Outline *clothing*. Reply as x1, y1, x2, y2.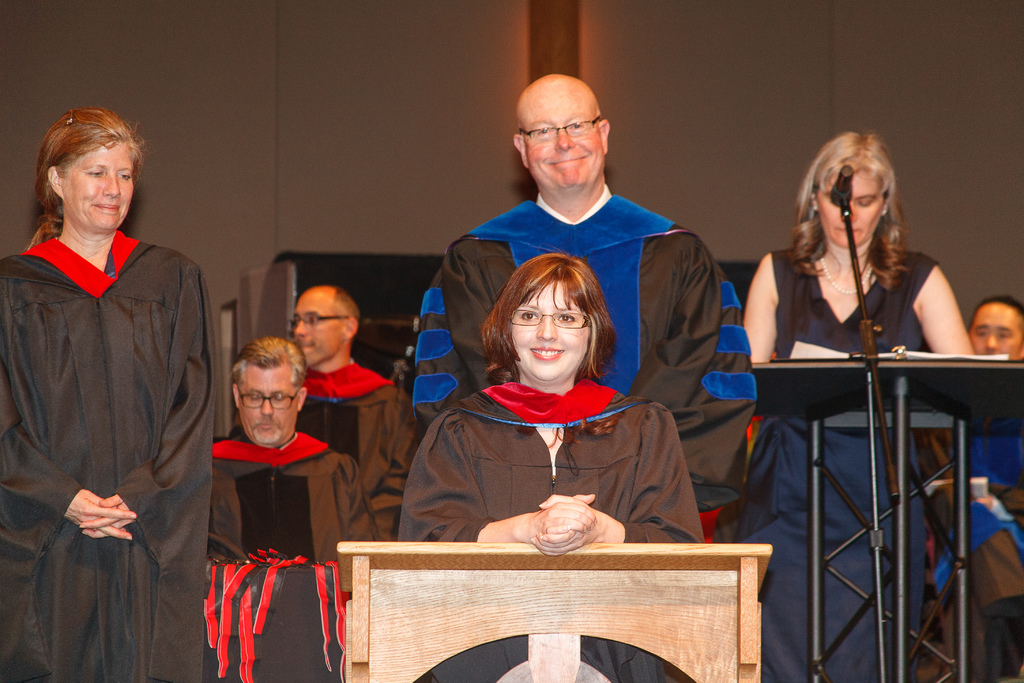
726, 247, 938, 682.
